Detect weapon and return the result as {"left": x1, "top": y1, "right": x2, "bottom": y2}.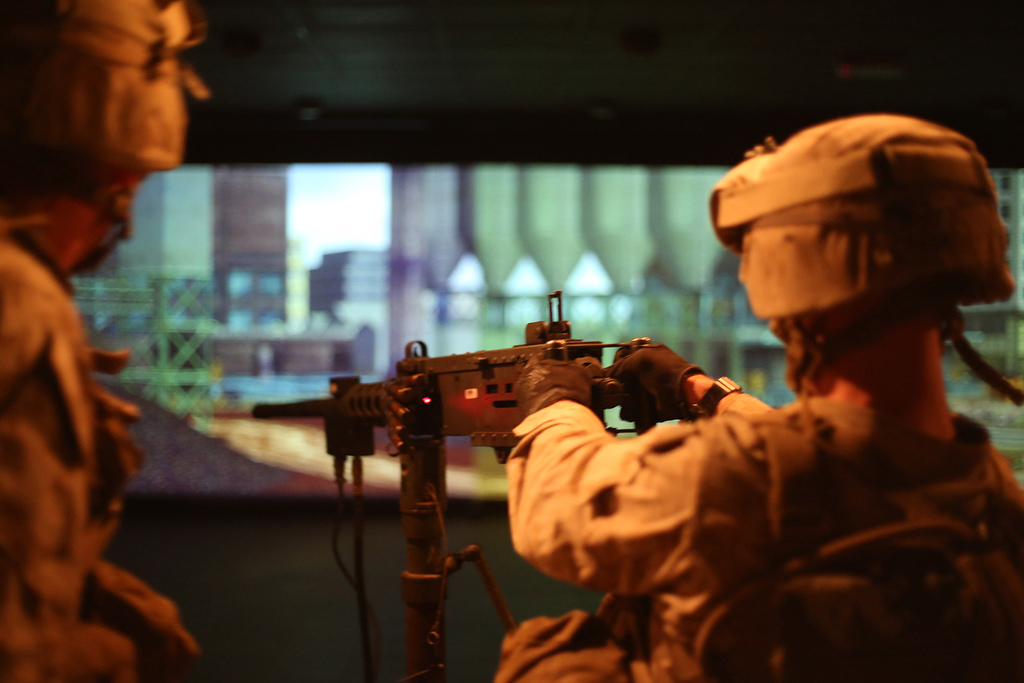
{"left": 248, "top": 284, "right": 652, "bottom": 682}.
